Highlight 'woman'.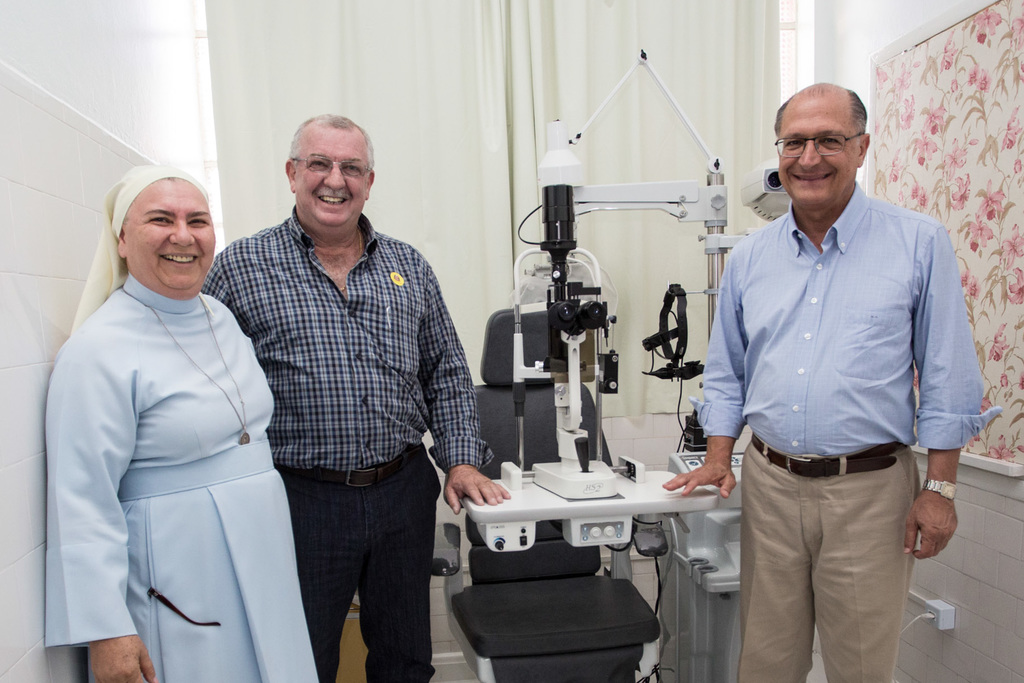
Highlighted region: detection(44, 163, 324, 682).
